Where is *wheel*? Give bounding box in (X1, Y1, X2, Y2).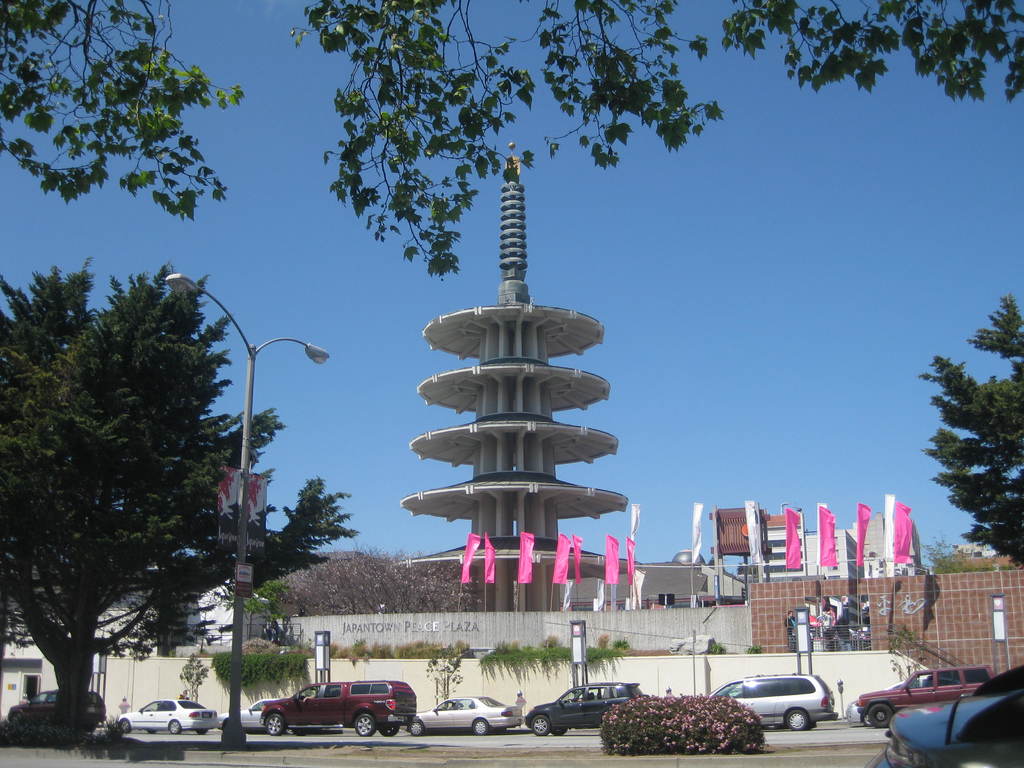
(285, 725, 295, 736).
